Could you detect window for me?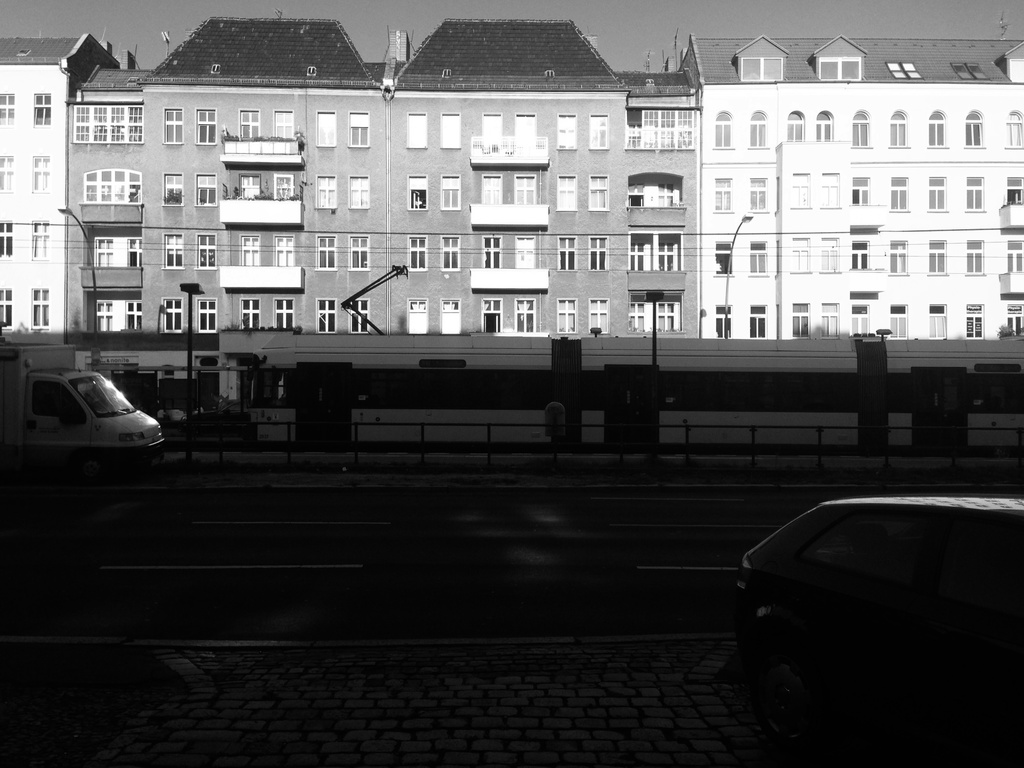
Detection result: 33/91/52/128.
